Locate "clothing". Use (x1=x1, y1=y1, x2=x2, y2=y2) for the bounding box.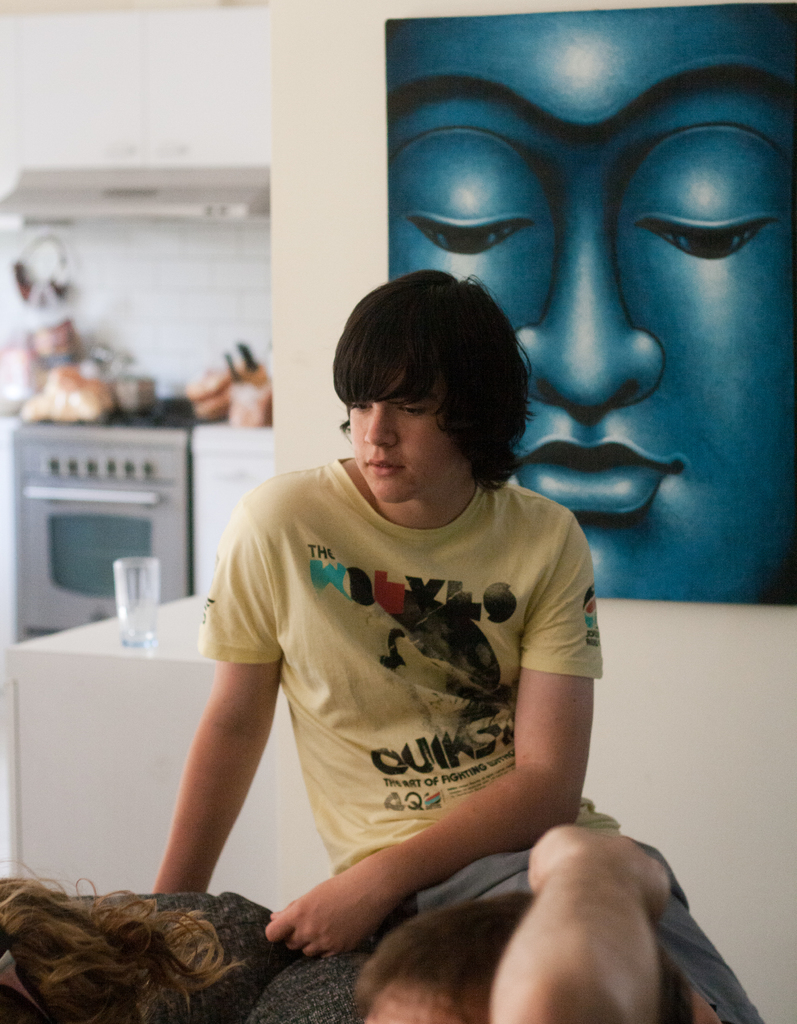
(x1=205, y1=456, x2=759, y2=1023).
